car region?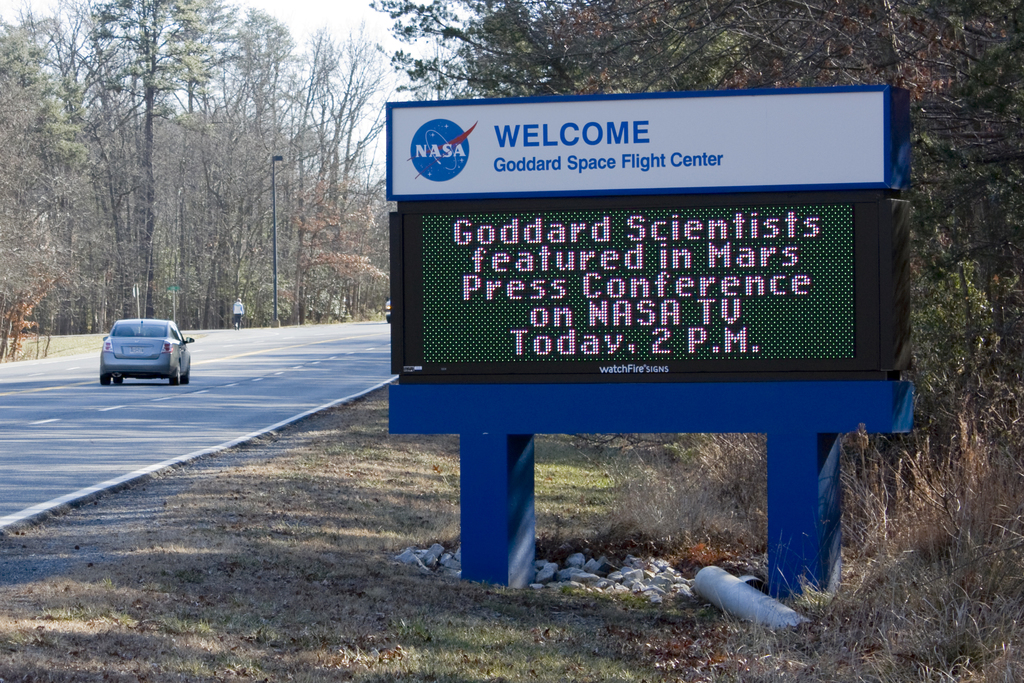
<box>94,306,183,380</box>
